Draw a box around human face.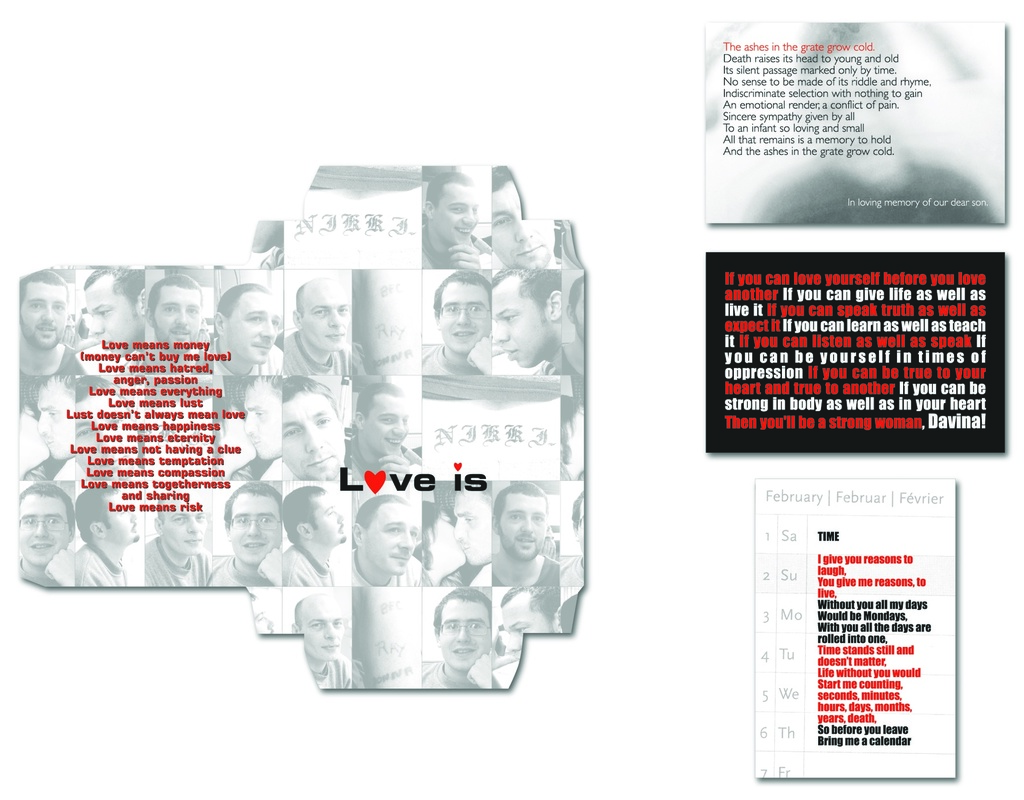
x1=488 y1=276 x2=556 y2=369.
